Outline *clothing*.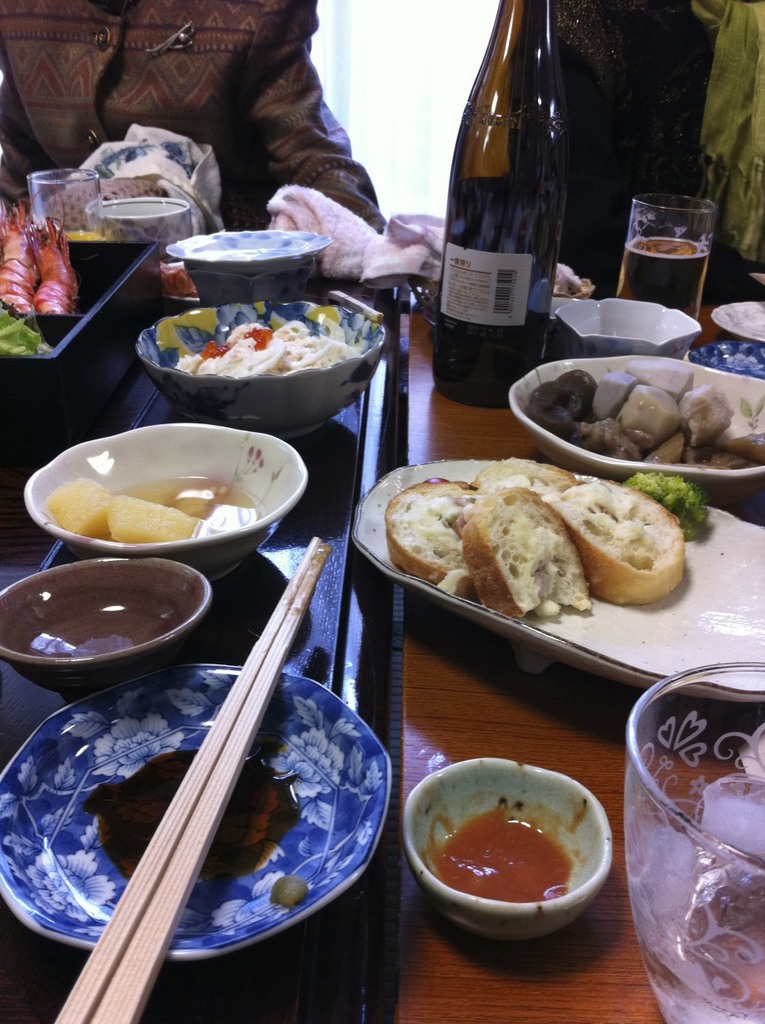
Outline: [left=0, top=0, right=392, bottom=234].
